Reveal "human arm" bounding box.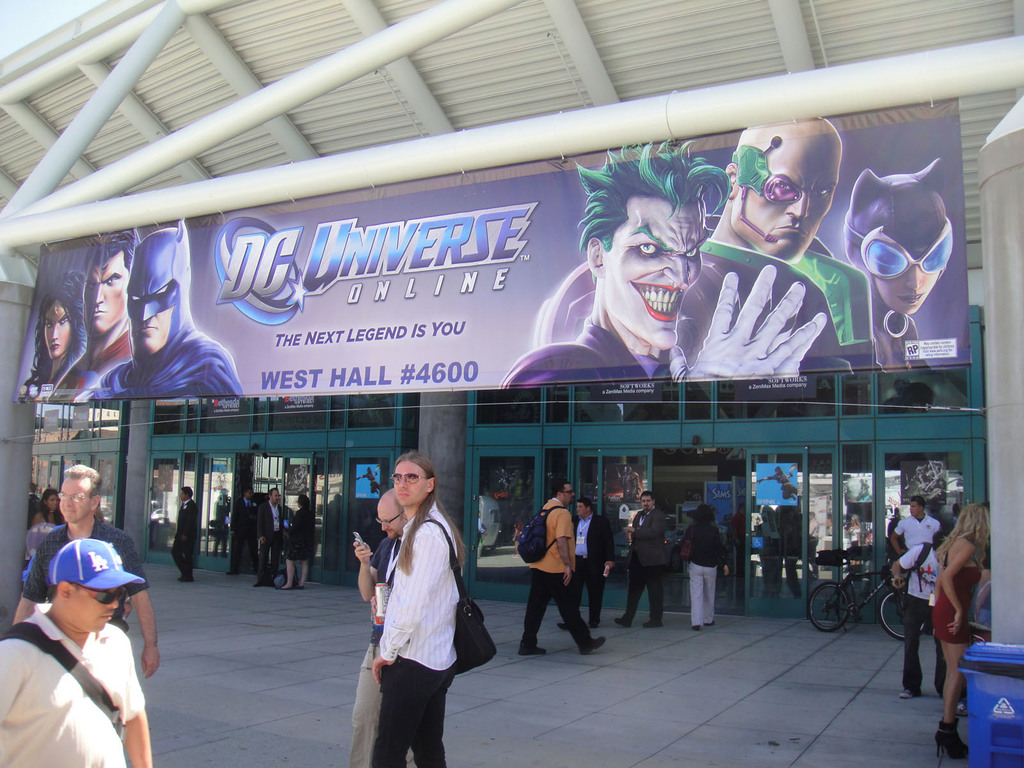
Revealed: 600/518/616/572.
